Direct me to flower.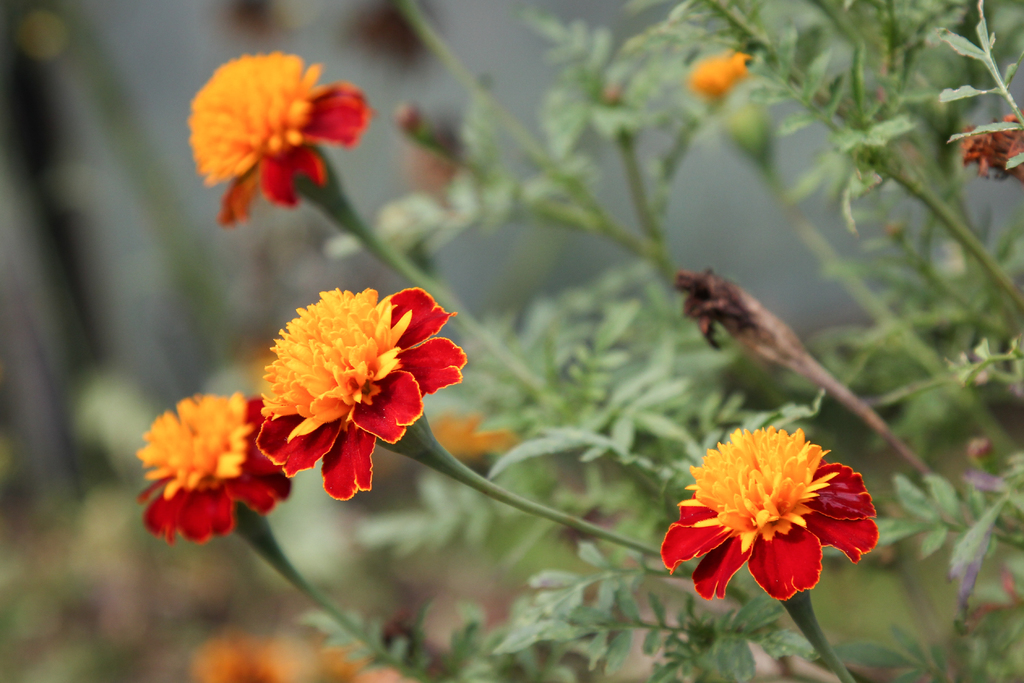
Direction: 184:40:382:222.
